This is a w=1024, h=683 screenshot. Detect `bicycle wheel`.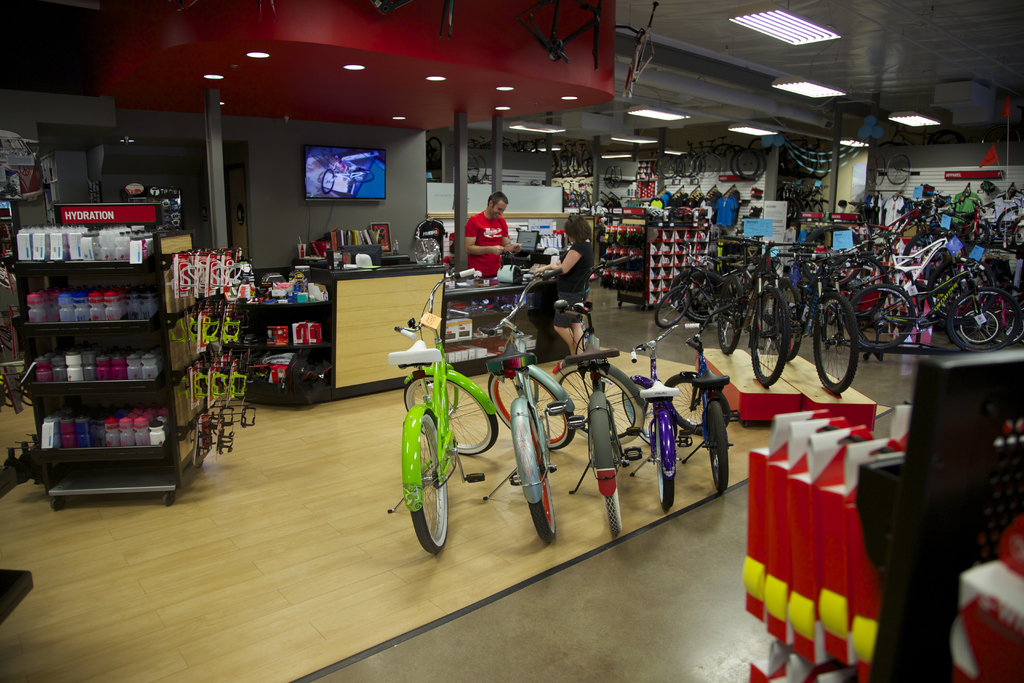
region(350, 164, 375, 185).
